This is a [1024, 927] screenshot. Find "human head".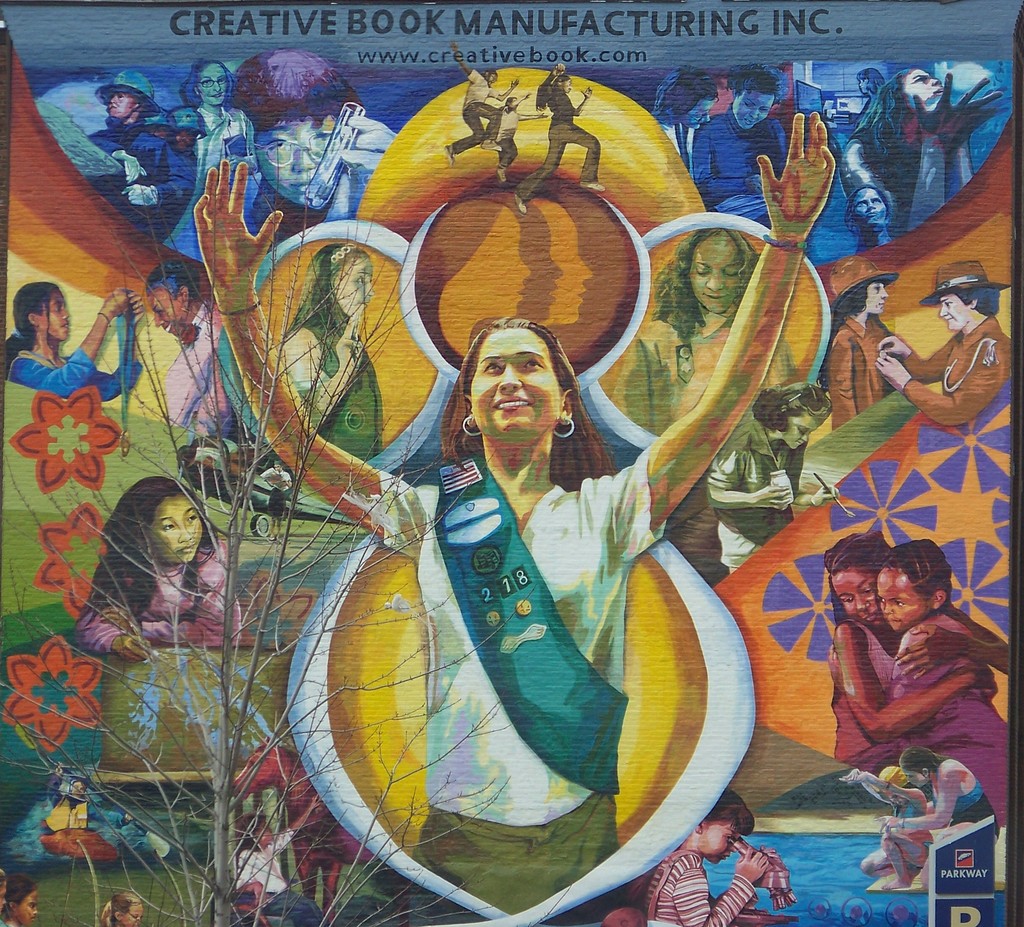
Bounding box: 302/244/375/317.
